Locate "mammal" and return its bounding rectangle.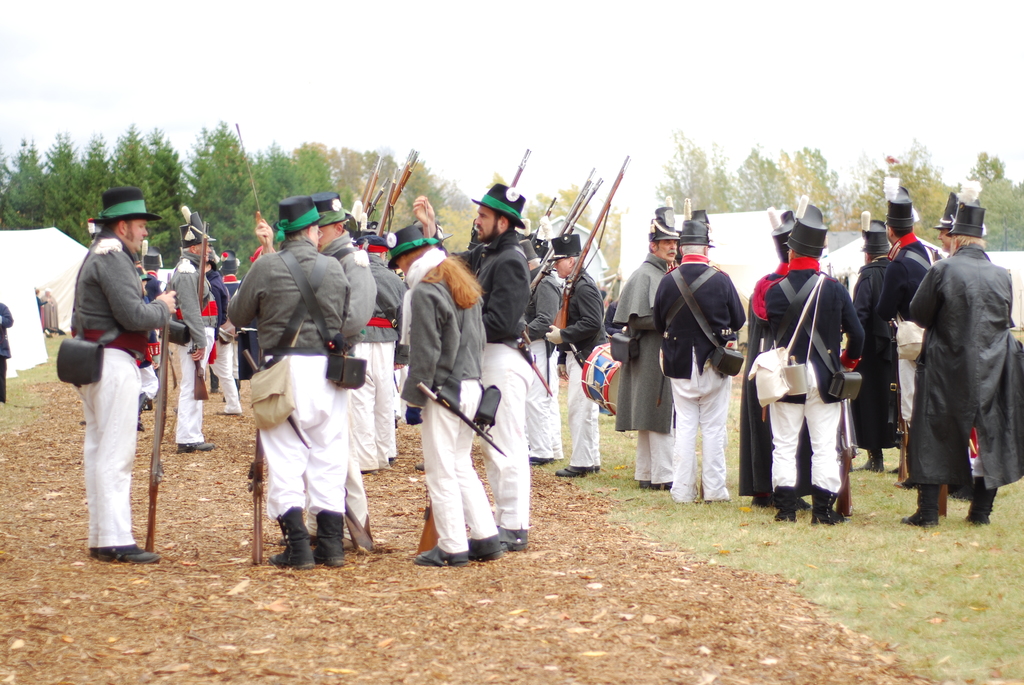
box=[521, 239, 568, 462].
